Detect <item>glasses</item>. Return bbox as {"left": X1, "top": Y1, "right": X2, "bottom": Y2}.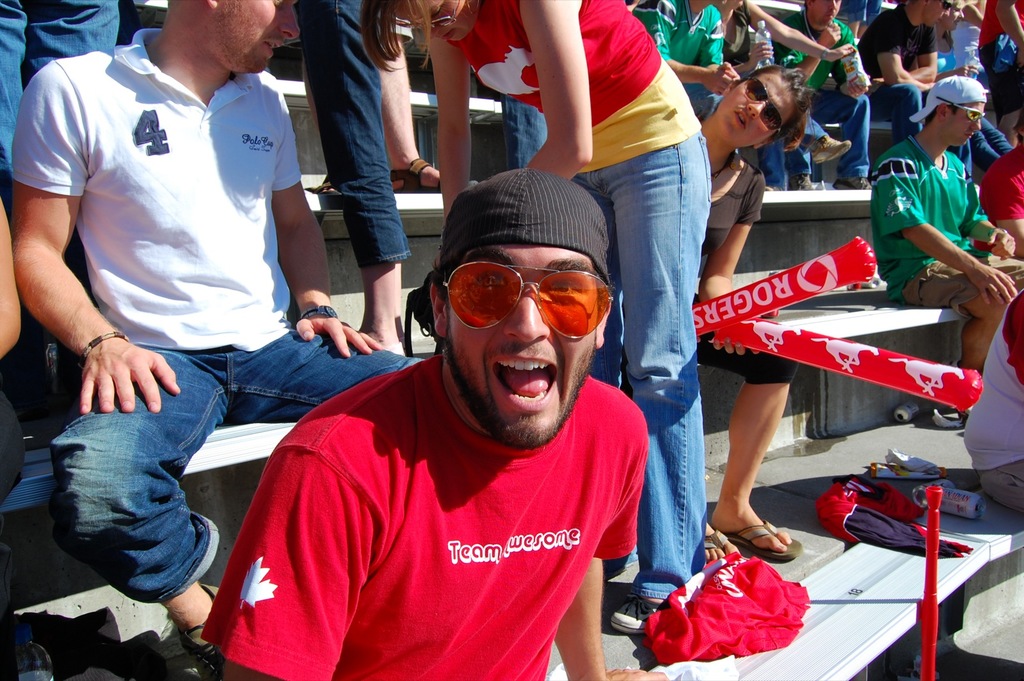
{"left": 436, "top": 255, "right": 618, "bottom": 340}.
